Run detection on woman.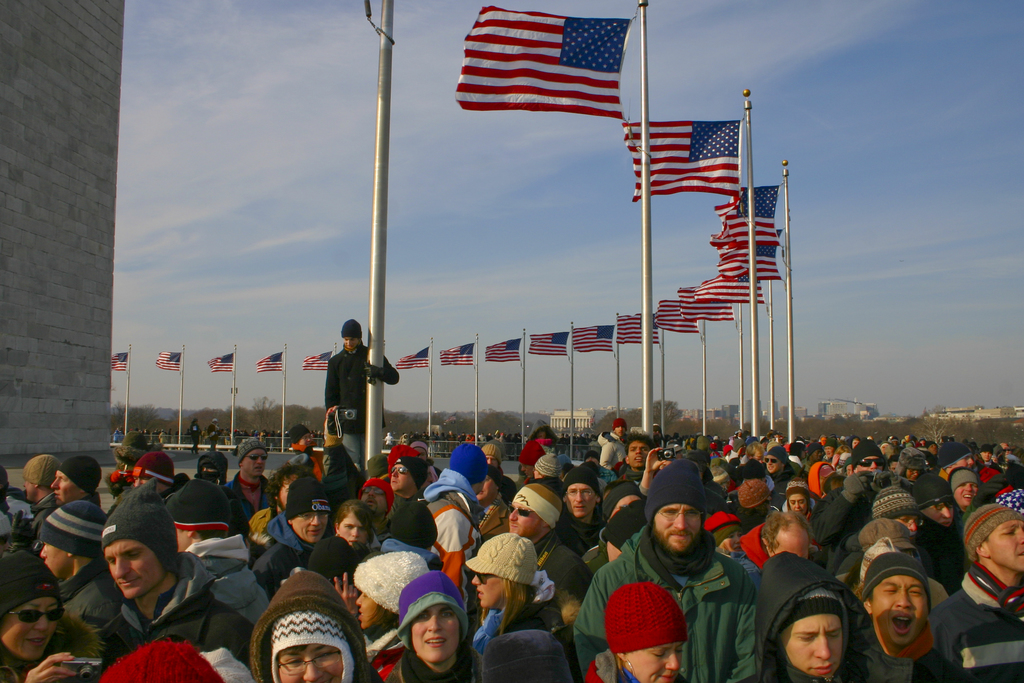
Result: (336,497,373,559).
